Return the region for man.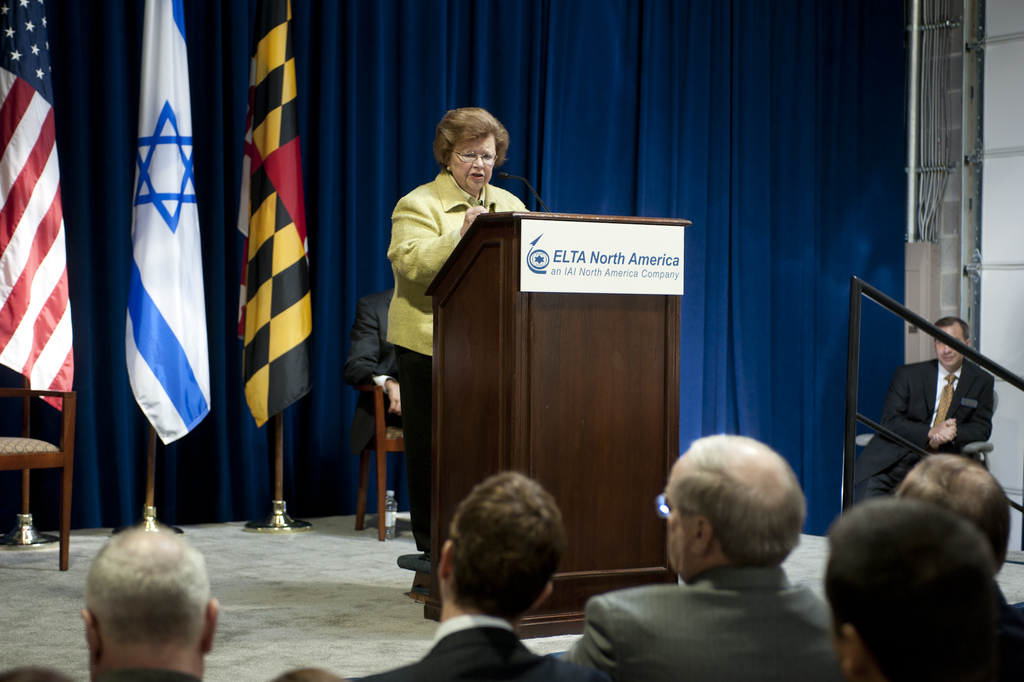
box=[577, 439, 868, 681].
